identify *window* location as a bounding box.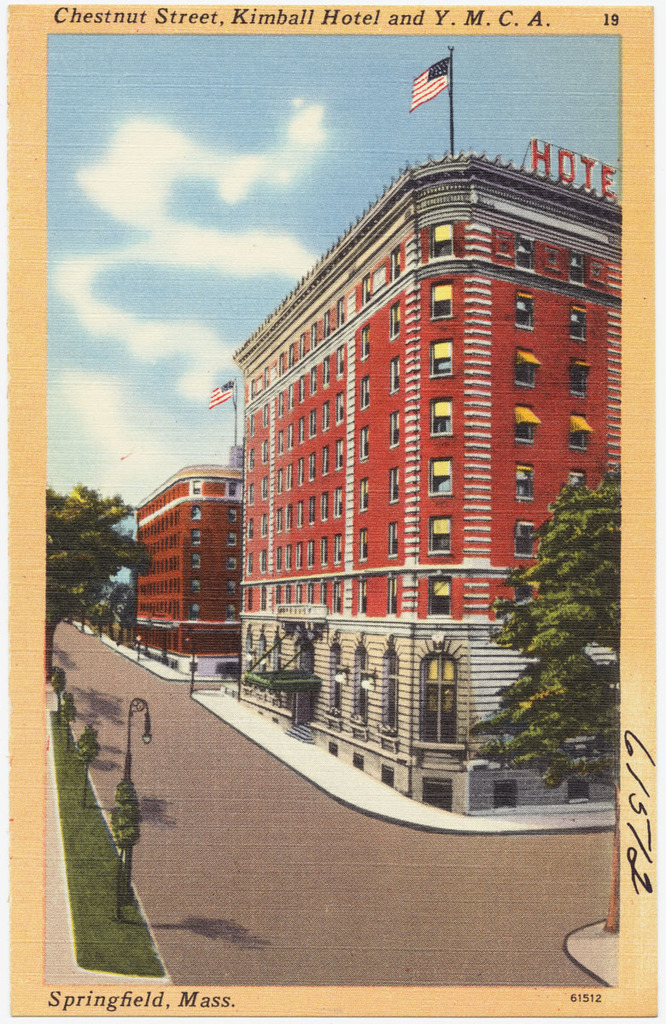
230, 480, 236, 498.
